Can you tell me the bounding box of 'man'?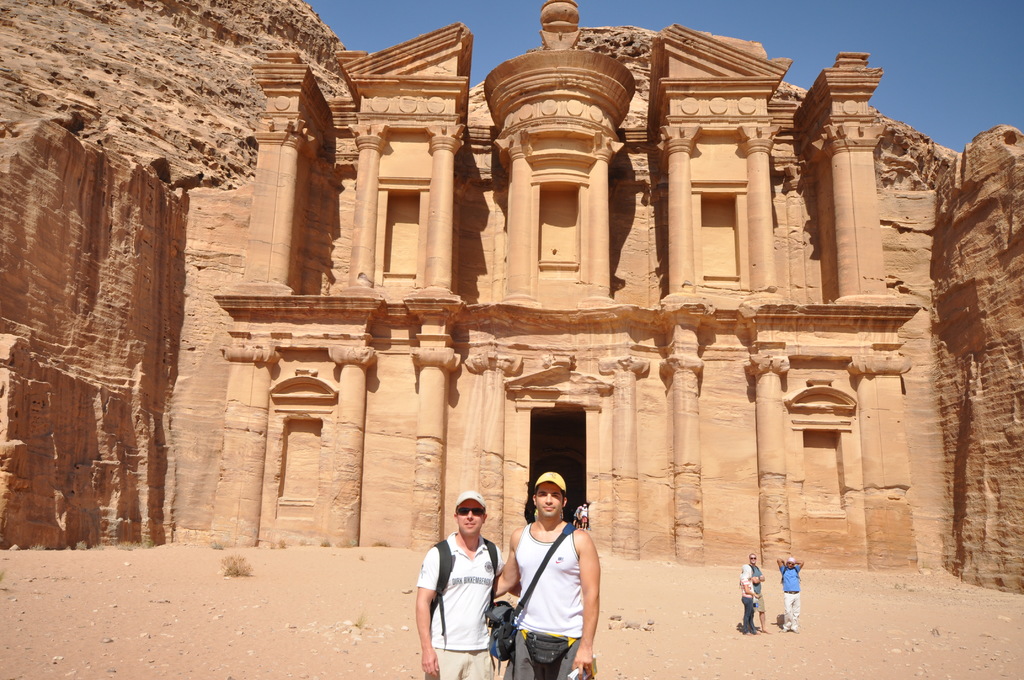
[left=746, top=553, right=768, bottom=636].
